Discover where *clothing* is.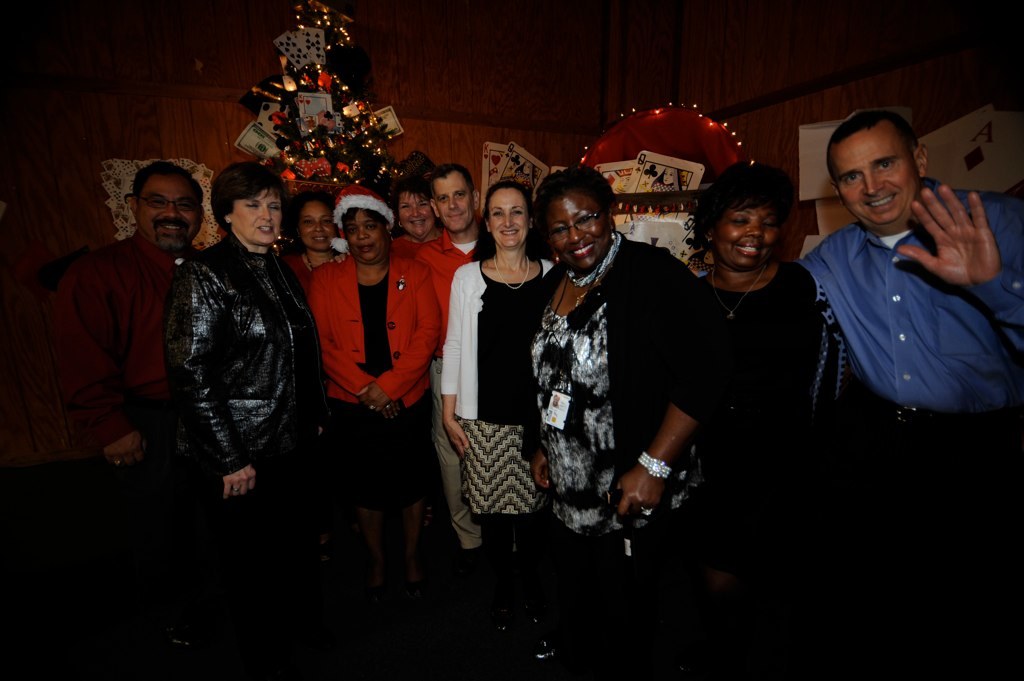
Discovered at 535, 231, 715, 581.
